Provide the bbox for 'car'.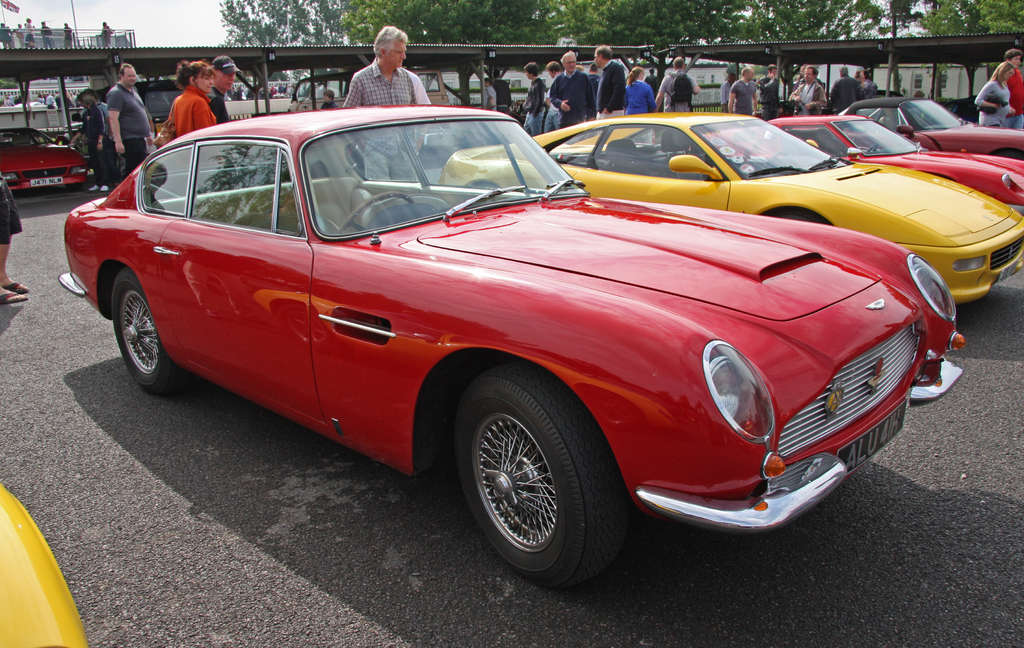
(x1=76, y1=97, x2=936, y2=594).
